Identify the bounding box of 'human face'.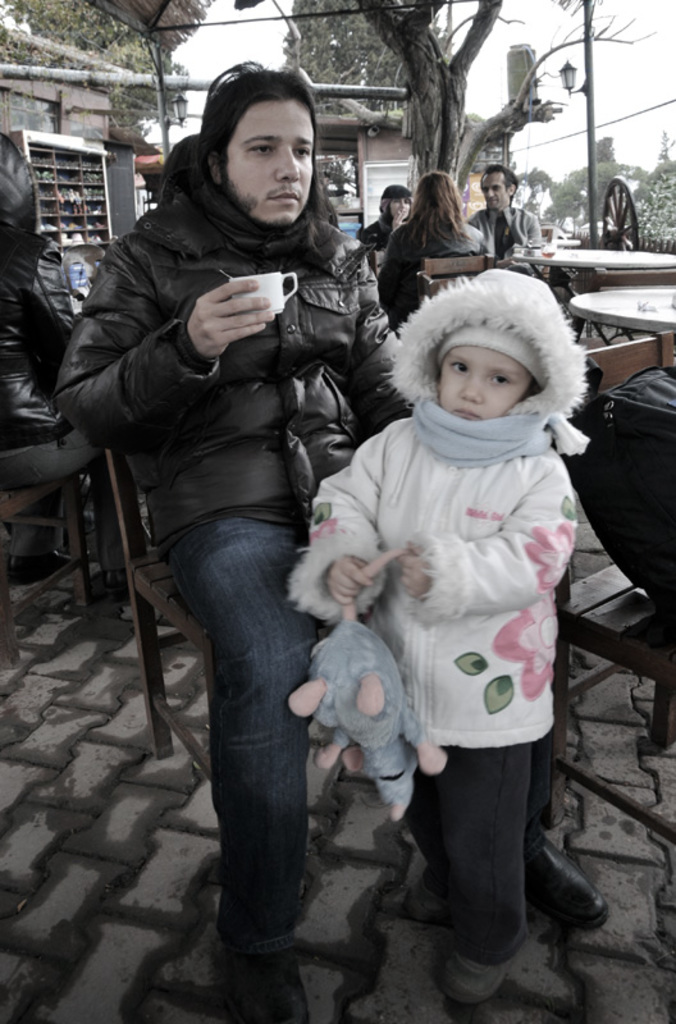
<box>227,99,314,224</box>.
